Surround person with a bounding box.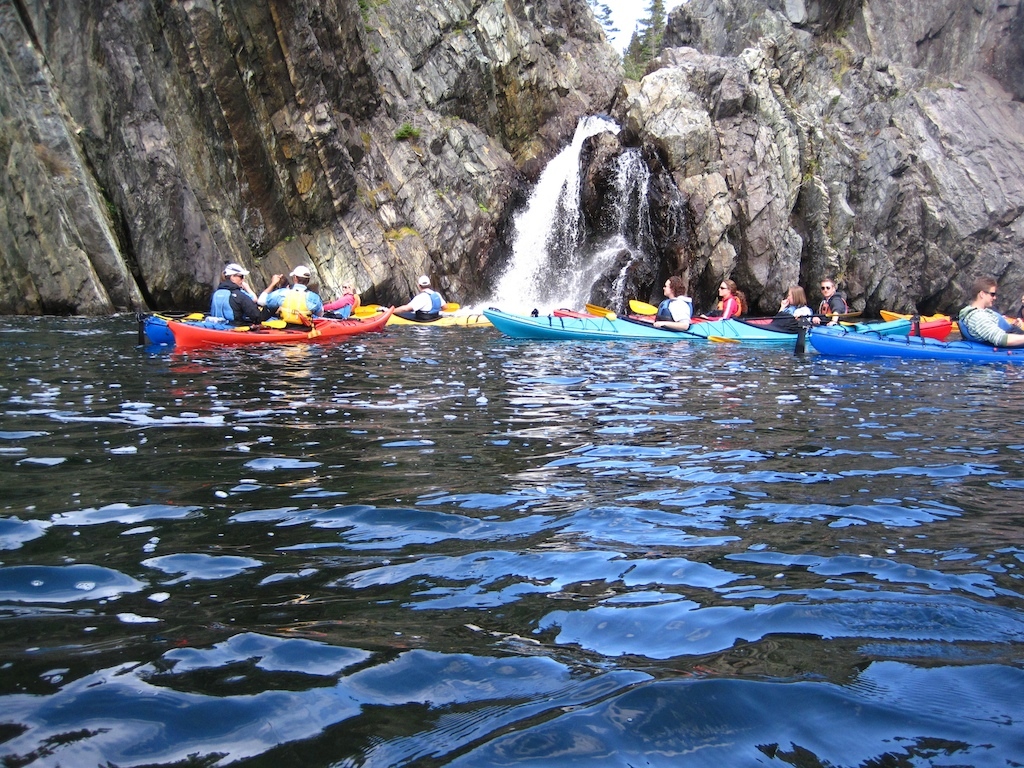
394:271:444:326.
